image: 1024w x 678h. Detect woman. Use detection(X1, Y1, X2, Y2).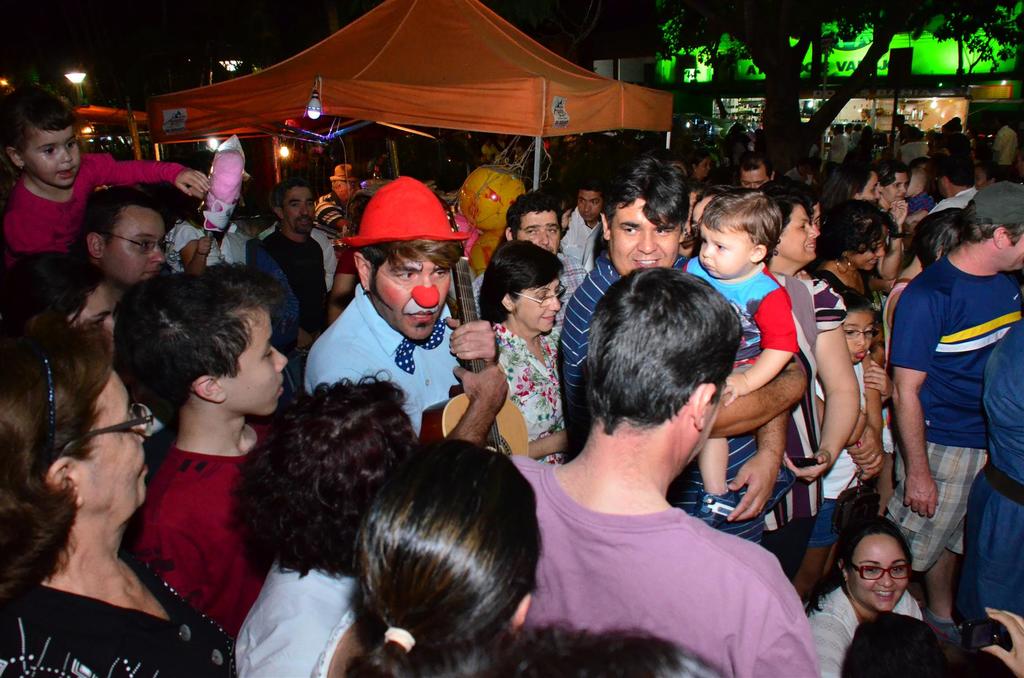
detection(821, 159, 913, 289).
